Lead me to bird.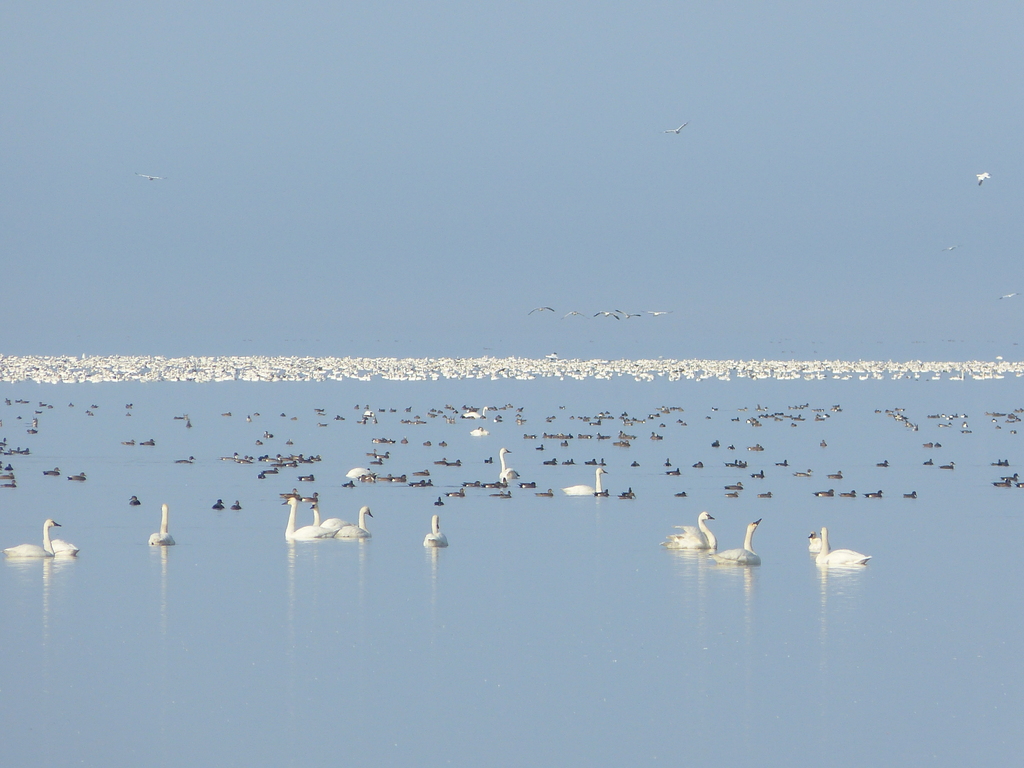
Lead to [290,415,298,422].
